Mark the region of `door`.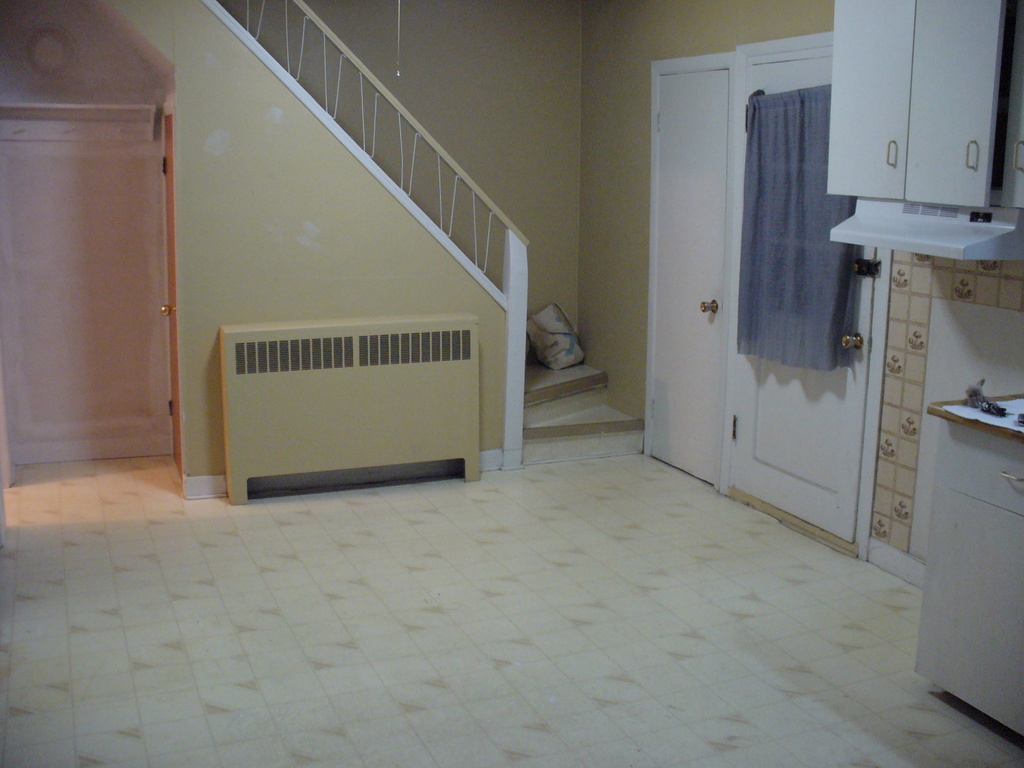
Region: <bbox>645, 62, 731, 488</bbox>.
